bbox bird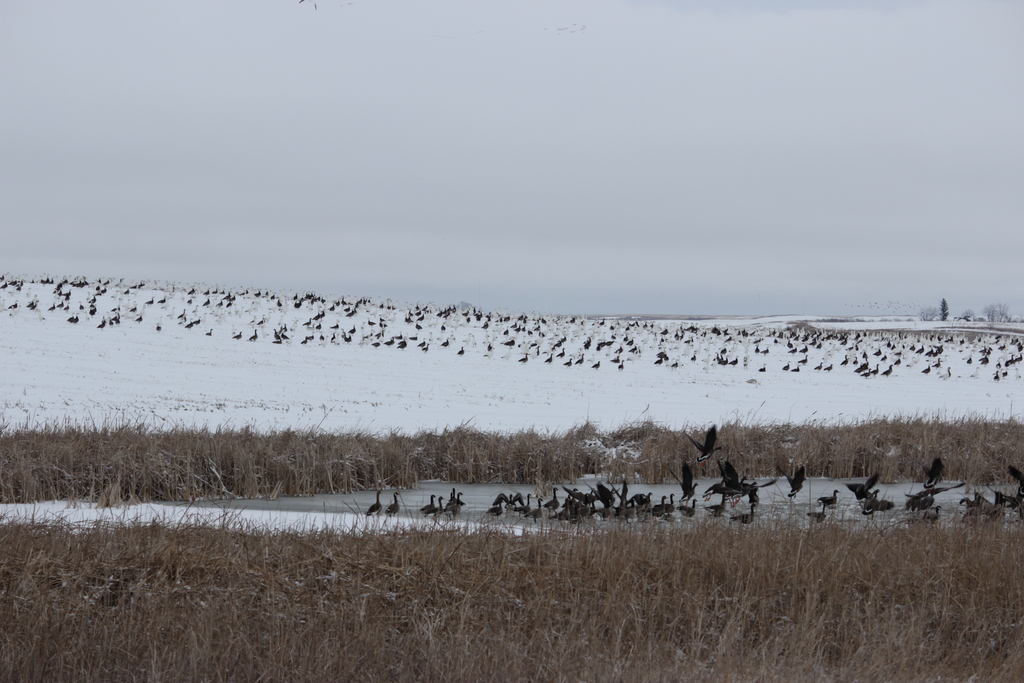
rect(924, 460, 943, 493)
